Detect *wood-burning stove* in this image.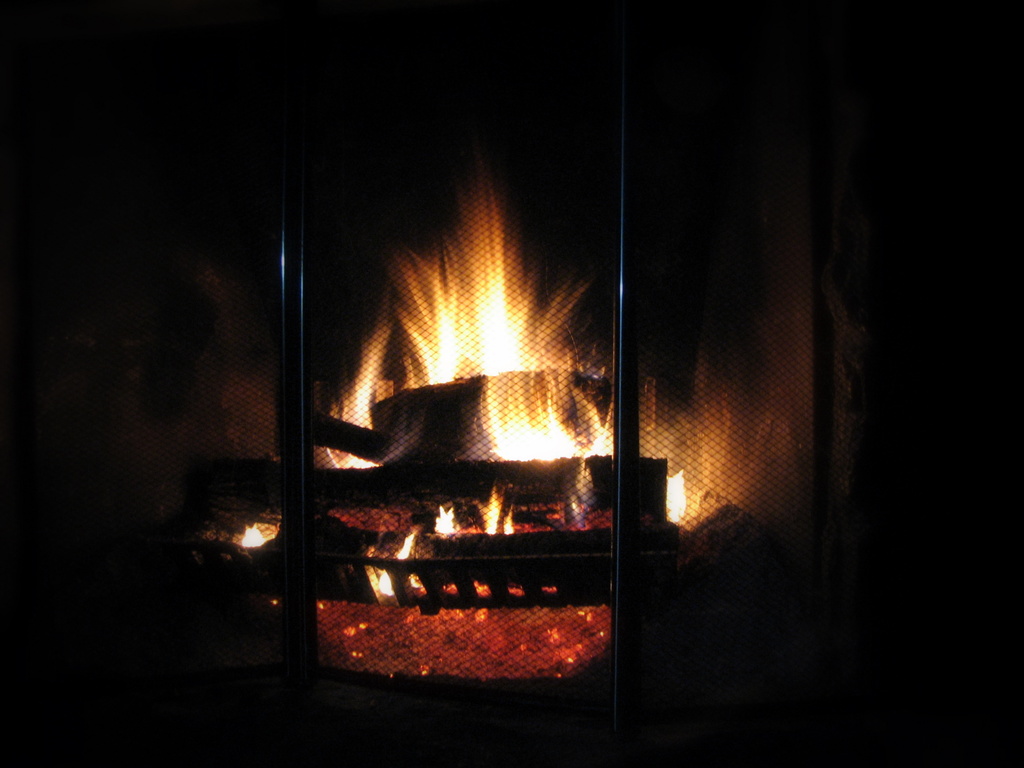
Detection: <box>166,0,849,767</box>.
